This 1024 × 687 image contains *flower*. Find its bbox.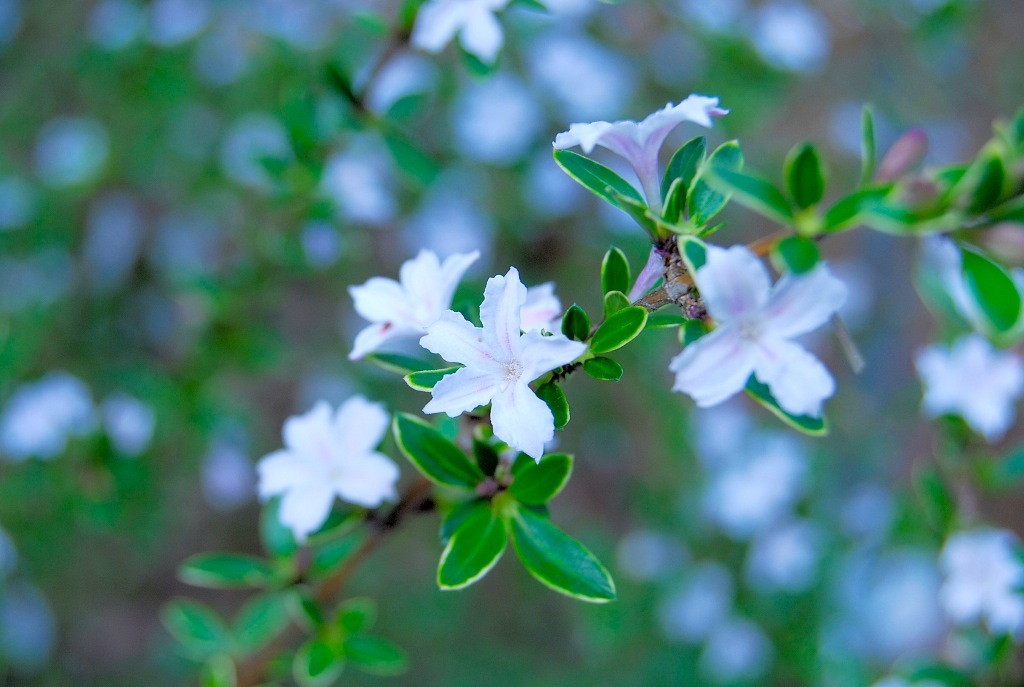
rect(946, 544, 1021, 626).
